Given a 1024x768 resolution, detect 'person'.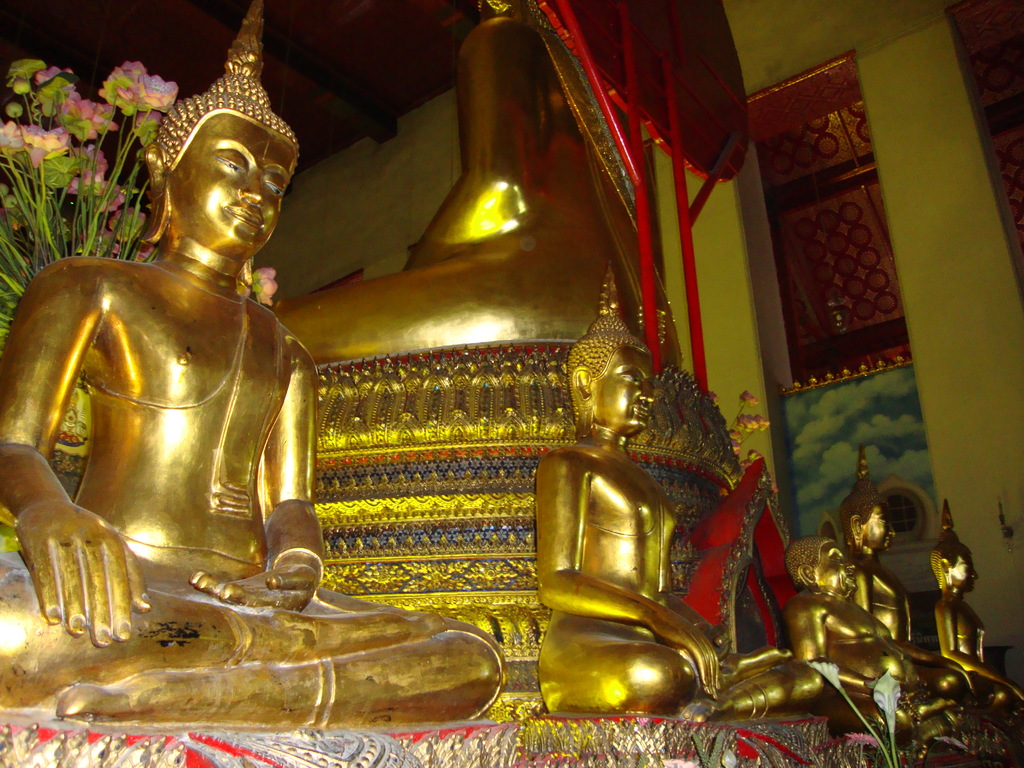
(529, 268, 825, 716).
